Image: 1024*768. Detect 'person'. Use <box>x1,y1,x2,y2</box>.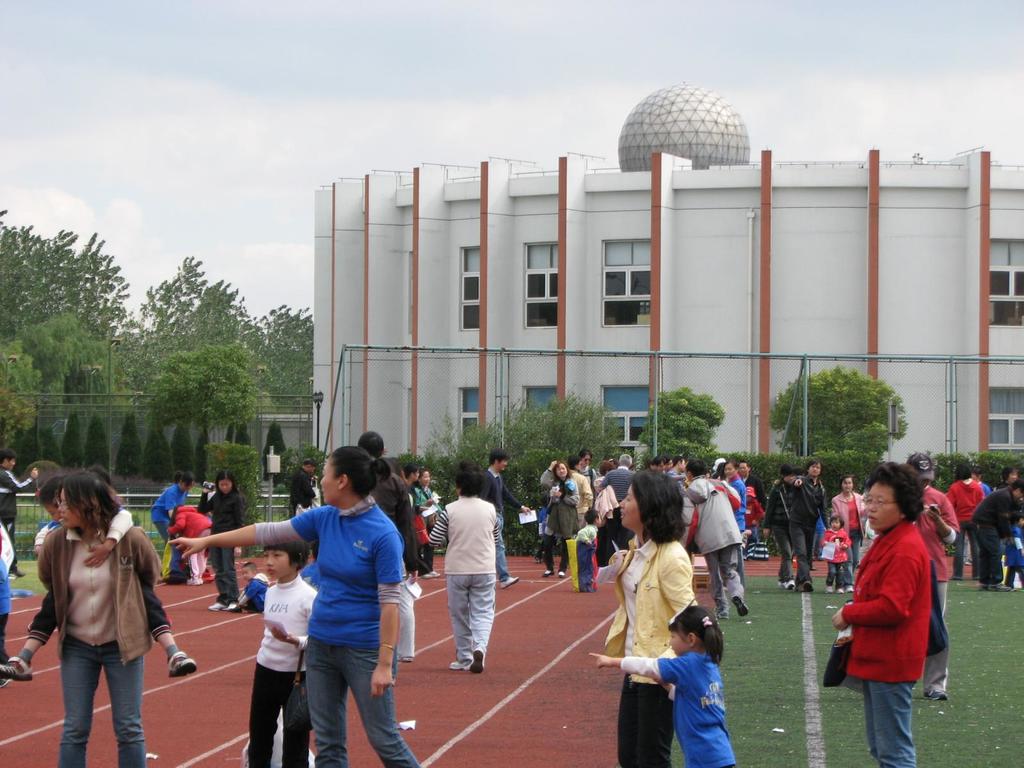
<box>906,456,963,698</box>.
